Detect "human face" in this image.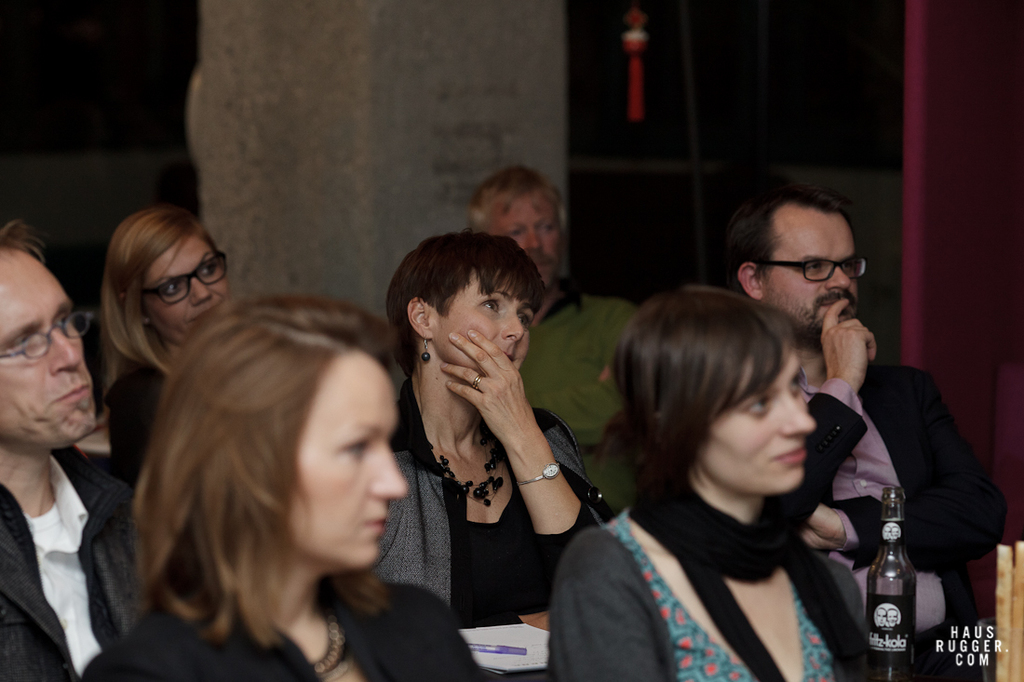
Detection: {"x1": 435, "y1": 266, "x2": 532, "y2": 366}.
